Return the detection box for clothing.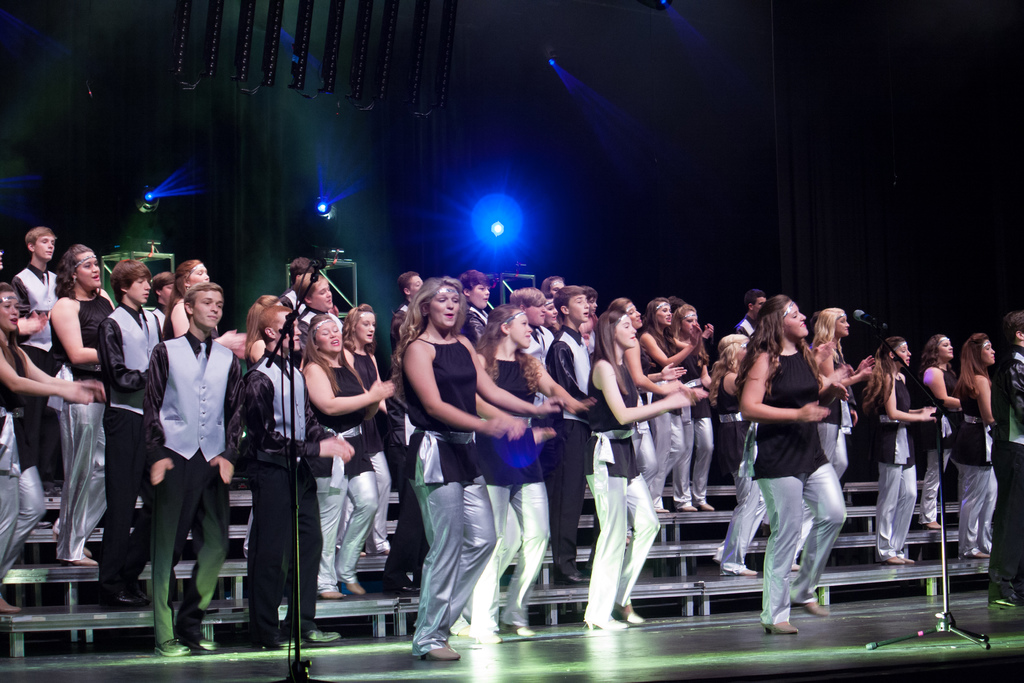
select_region(548, 334, 595, 566).
